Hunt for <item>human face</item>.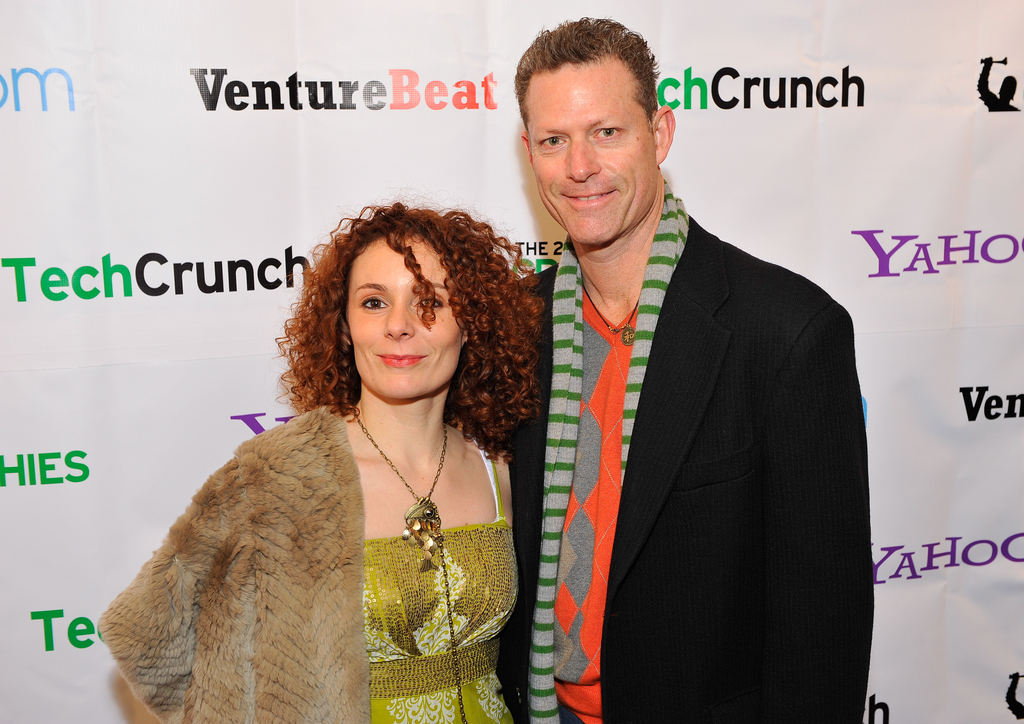
Hunted down at [524,59,653,244].
